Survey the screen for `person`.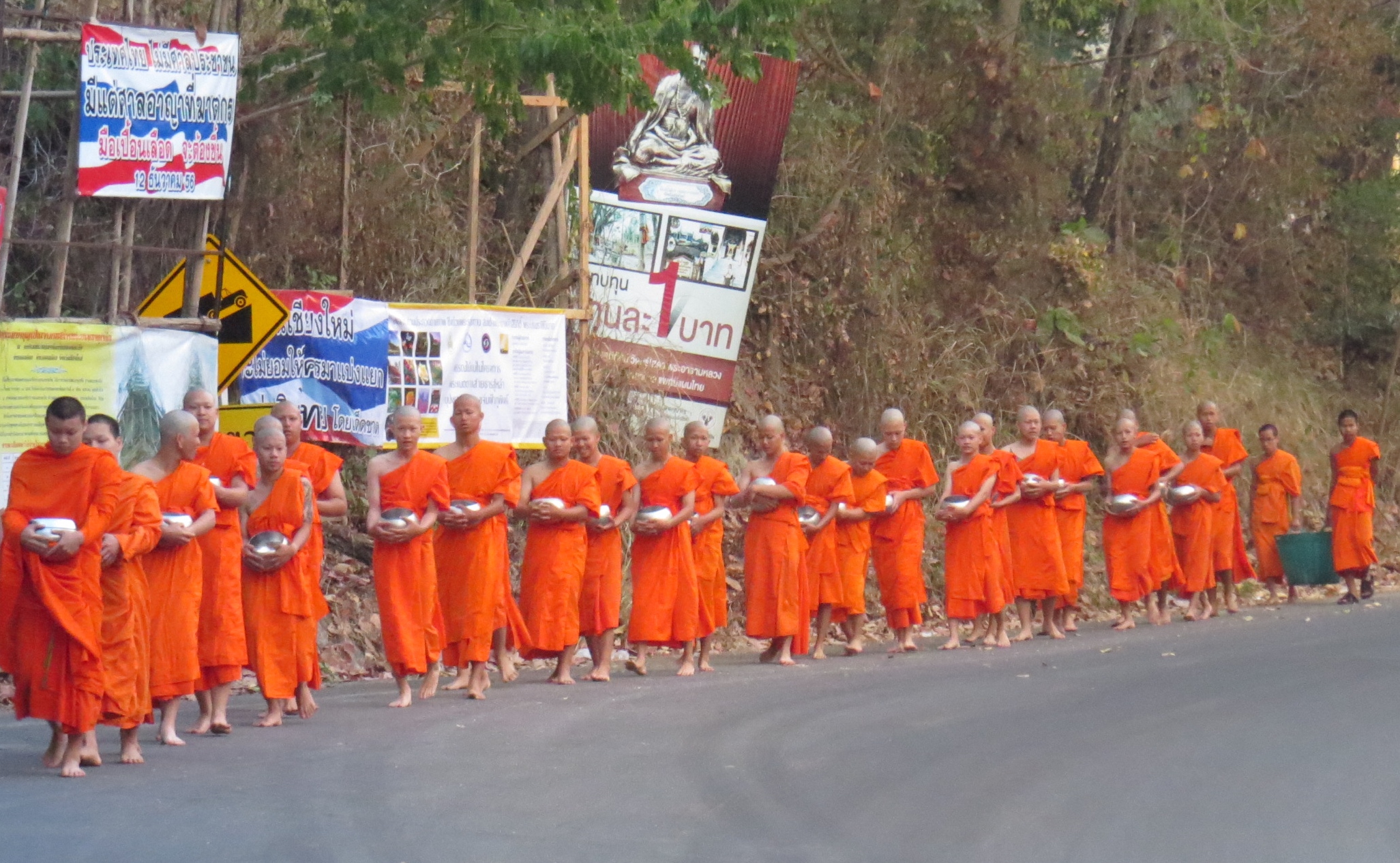
Survey found: 422 30 495 113.
